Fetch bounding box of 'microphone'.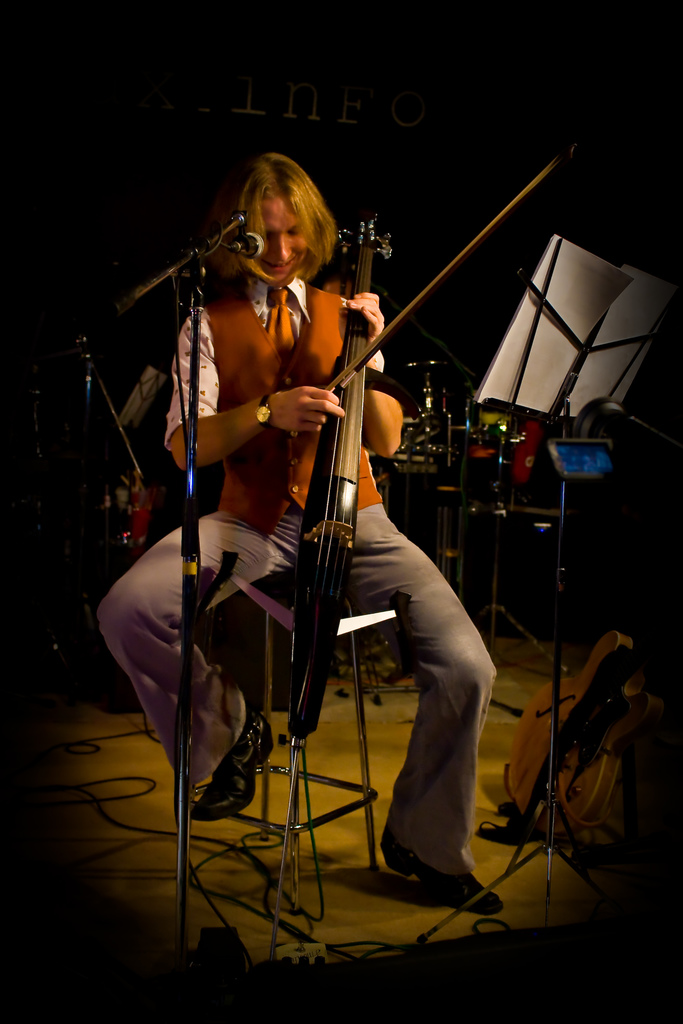
Bbox: rect(208, 232, 266, 262).
